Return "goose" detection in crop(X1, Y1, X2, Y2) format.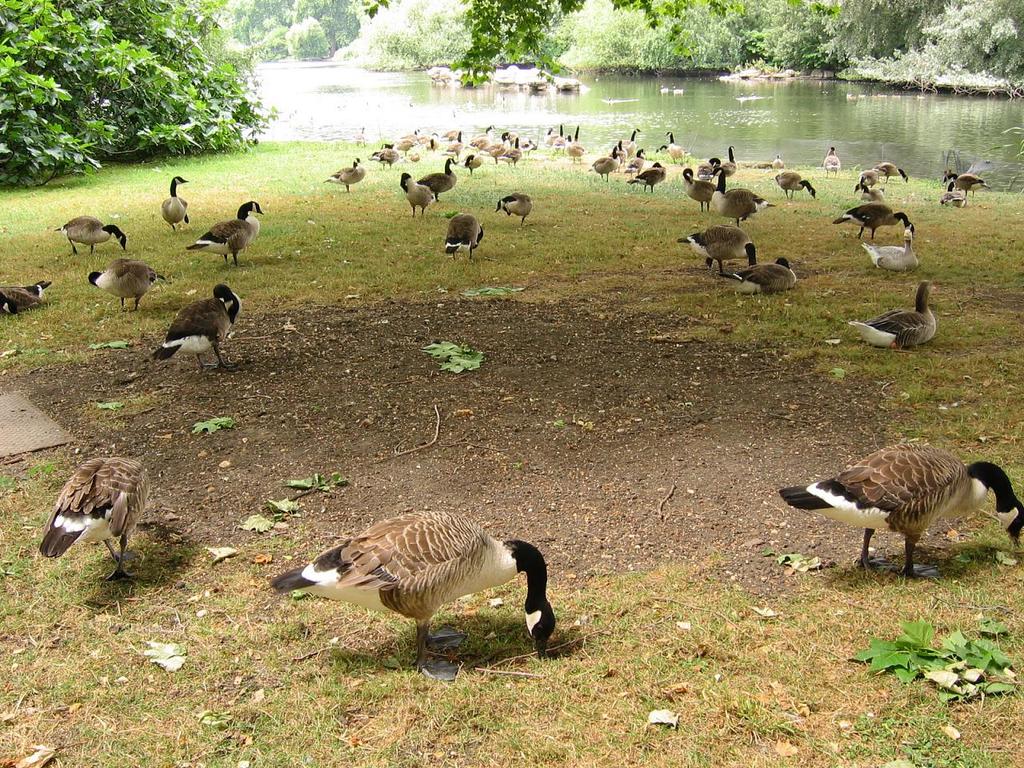
crop(855, 218, 918, 271).
